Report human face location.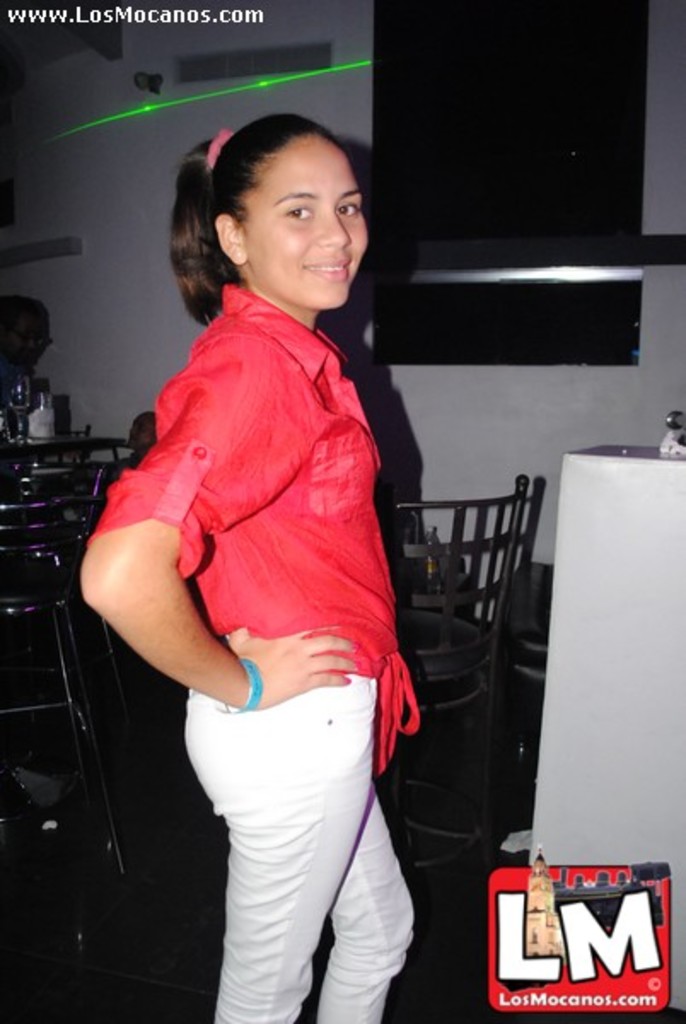
Report: [241, 140, 372, 311].
